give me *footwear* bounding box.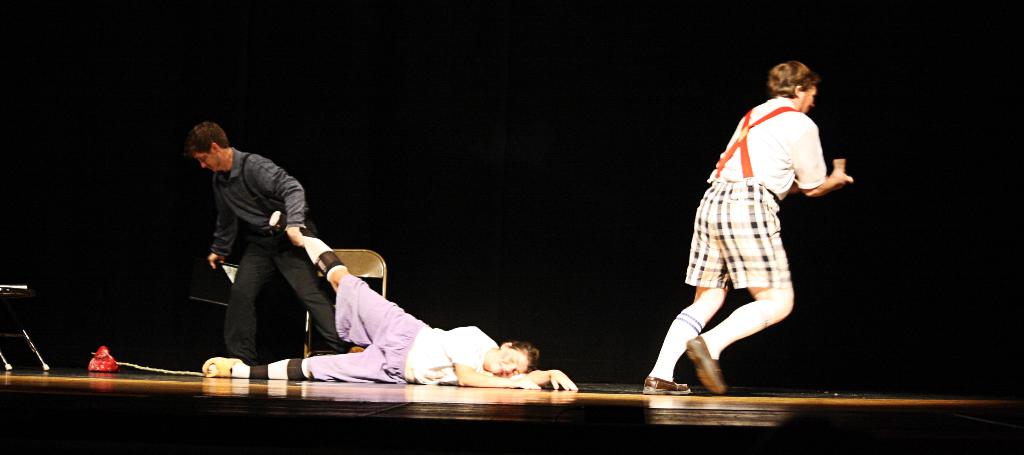
BBox(643, 379, 698, 390).
